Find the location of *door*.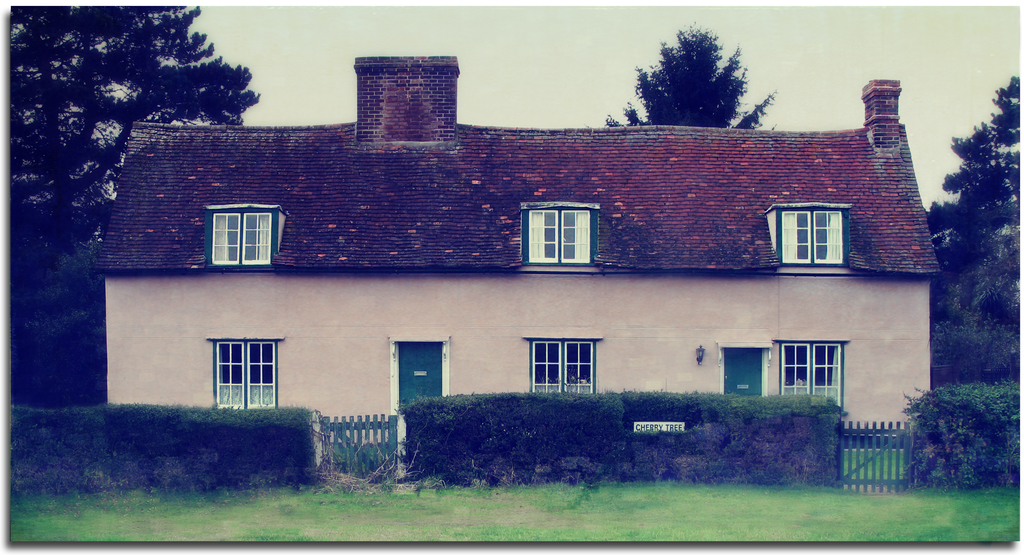
Location: BBox(397, 340, 445, 418).
